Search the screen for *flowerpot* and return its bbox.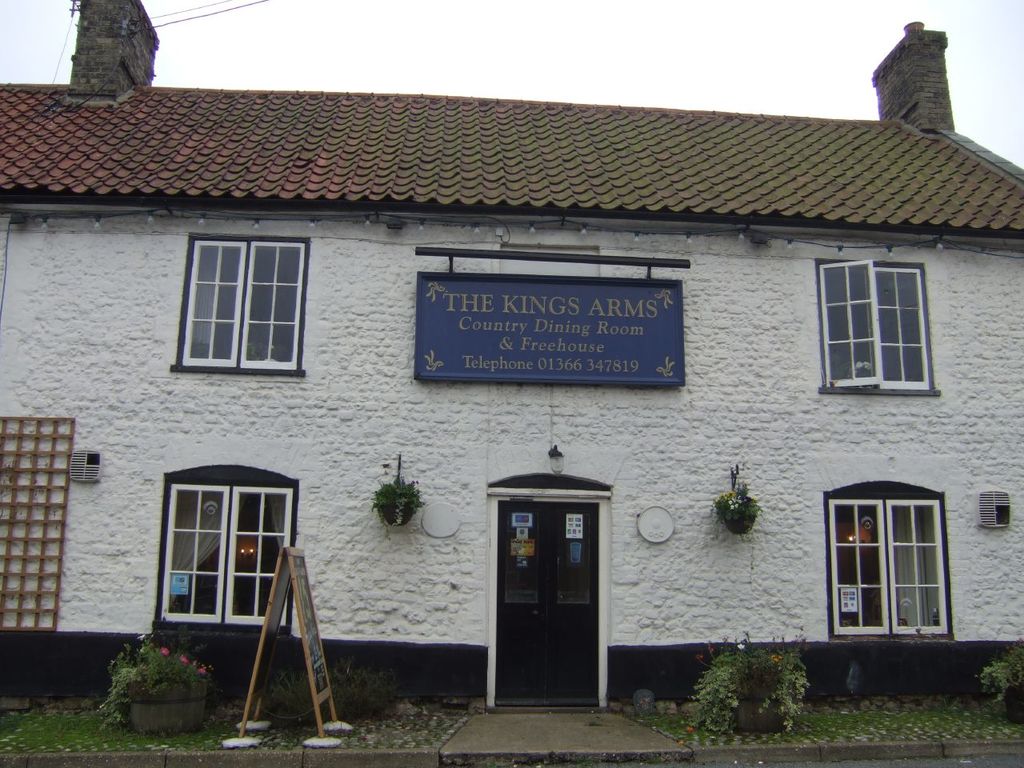
Found: <box>378,502,418,528</box>.
